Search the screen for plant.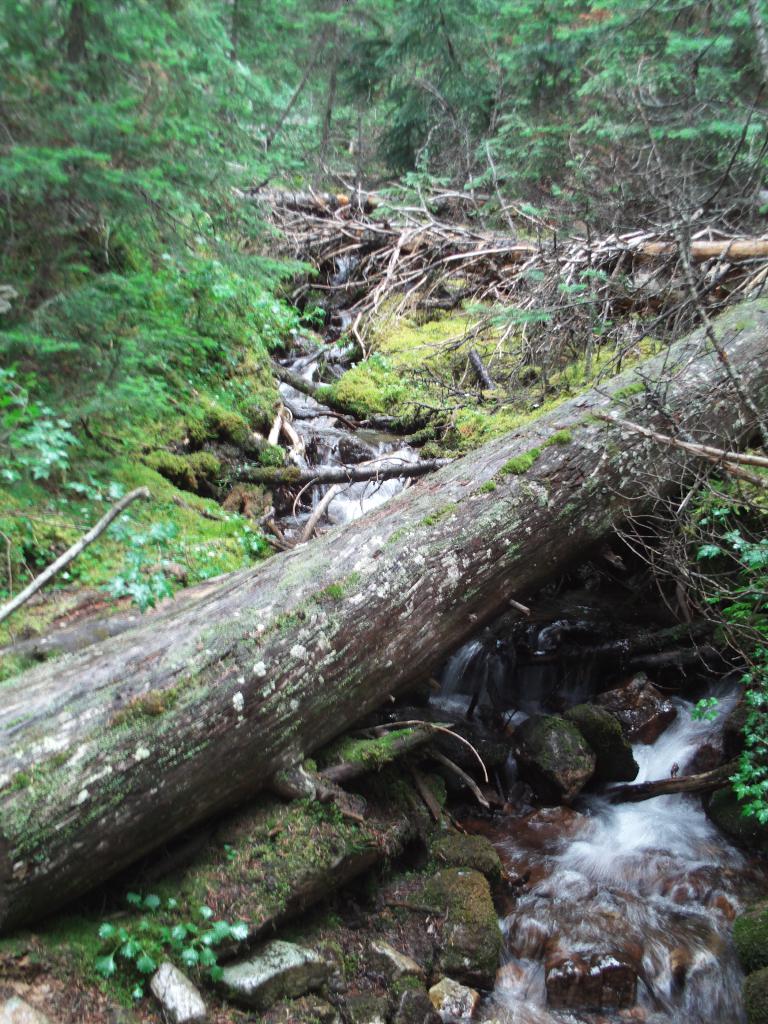
Found at region(67, 460, 134, 509).
